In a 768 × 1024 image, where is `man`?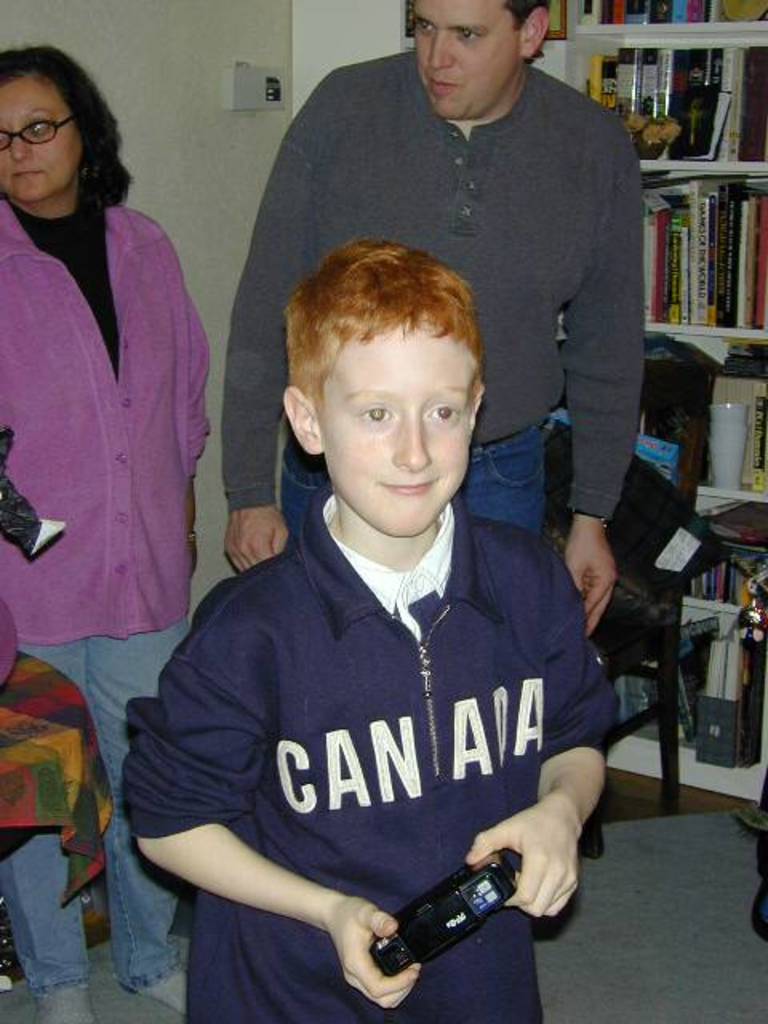
Rect(278, 10, 674, 571).
